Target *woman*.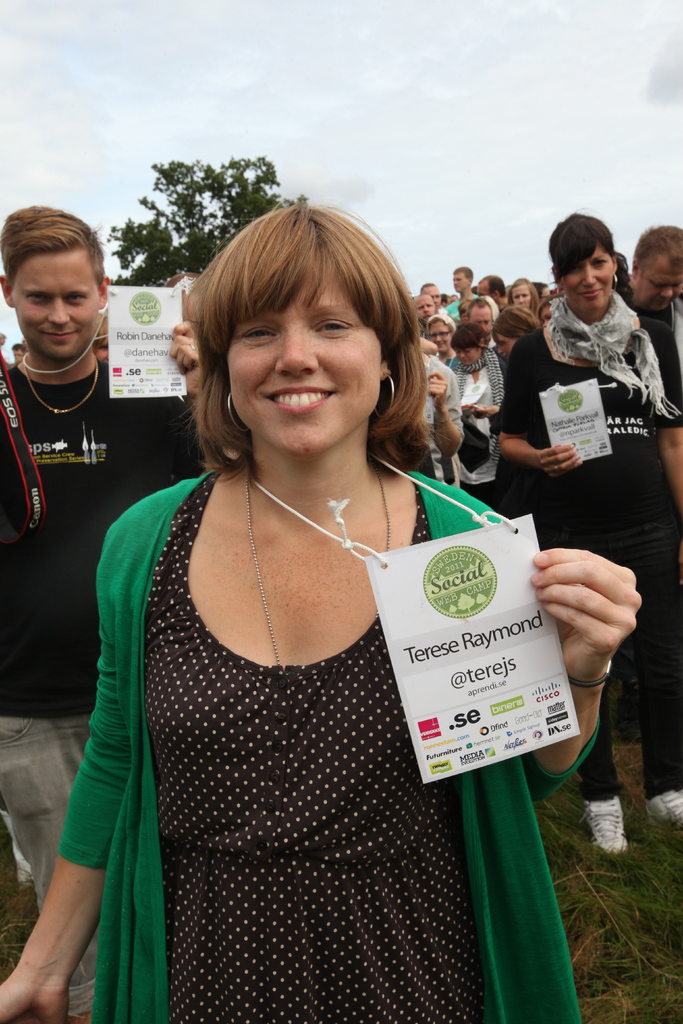
Target region: <box>506,277,537,316</box>.
